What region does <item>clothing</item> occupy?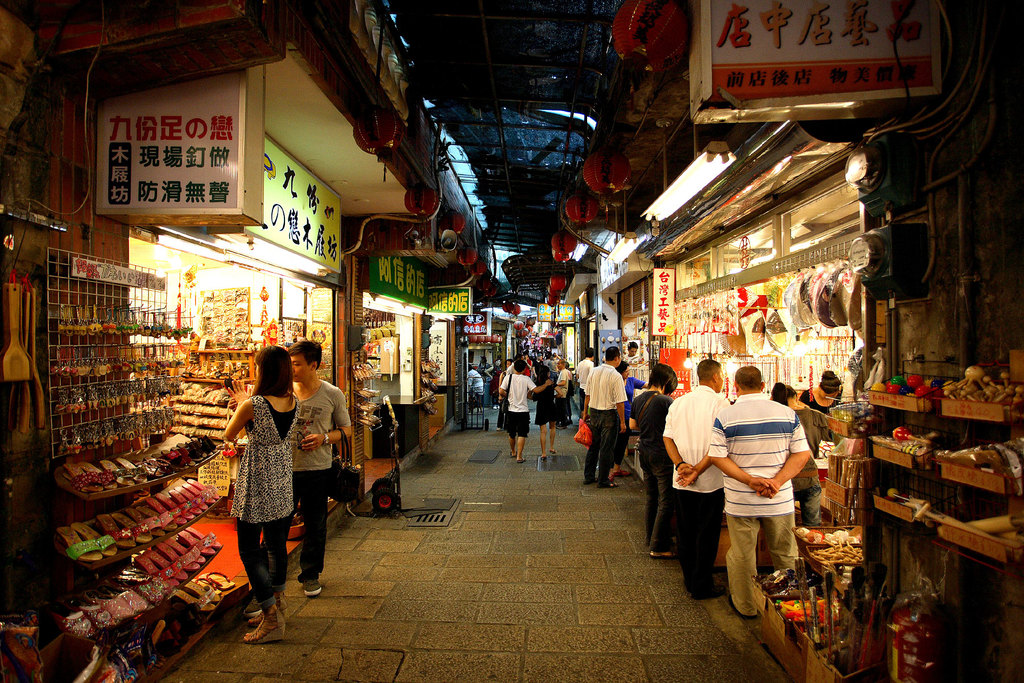
select_region(284, 379, 355, 573).
